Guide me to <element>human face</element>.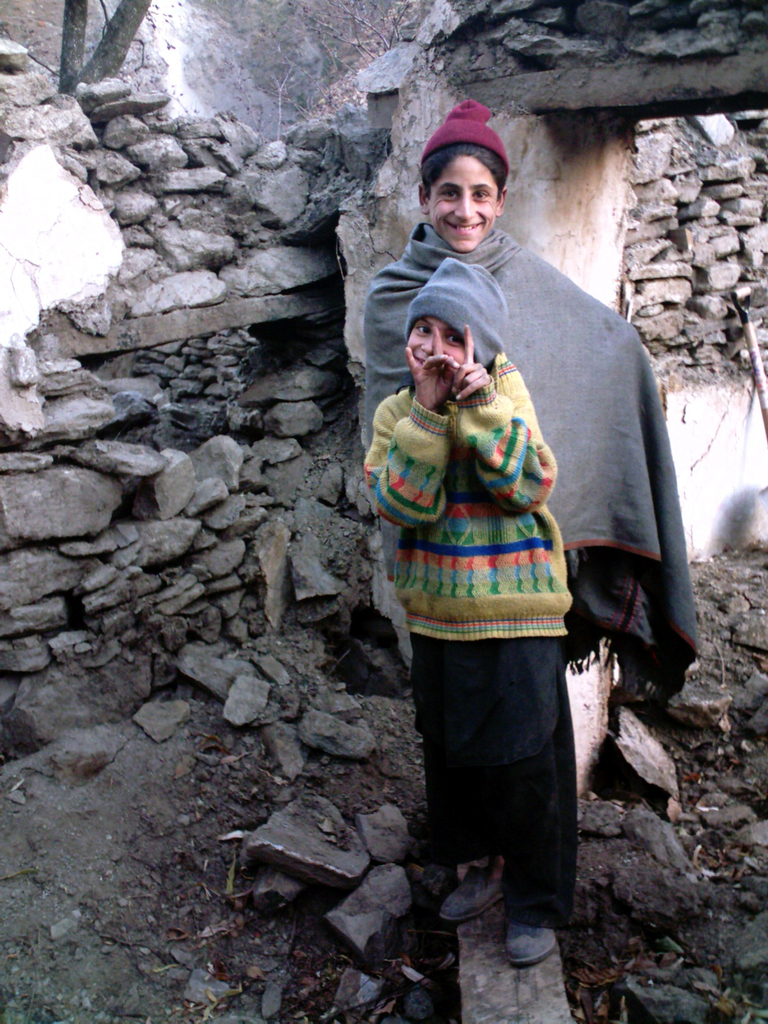
Guidance: pyautogui.locateOnScreen(423, 159, 495, 253).
